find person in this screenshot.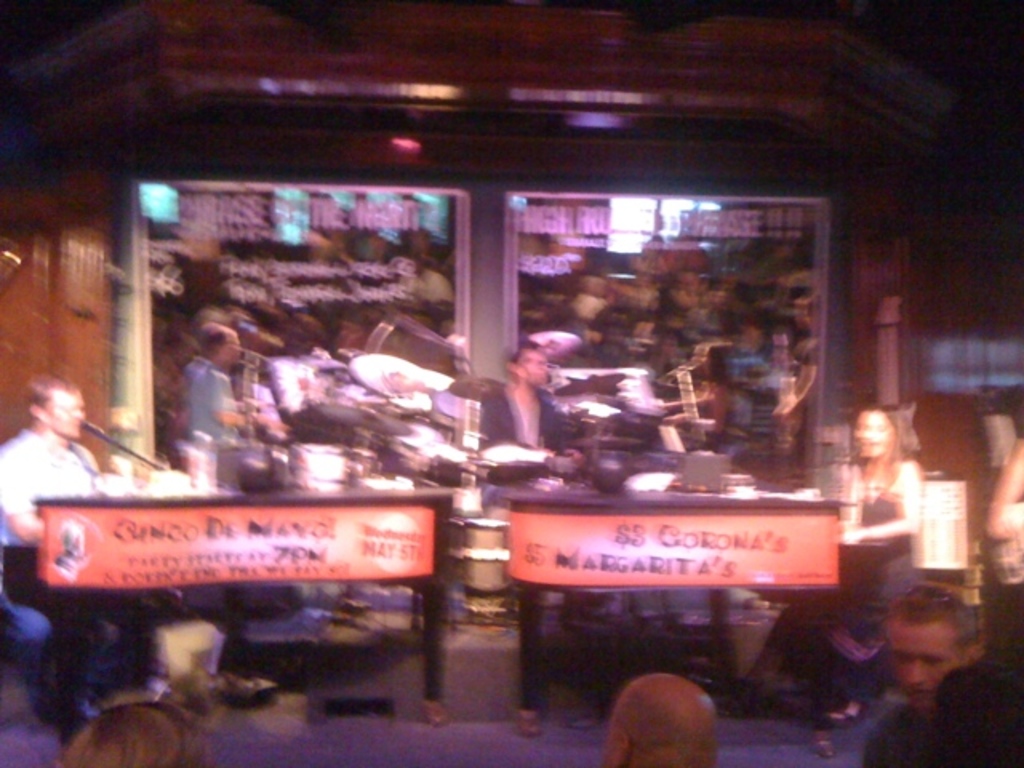
The bounding box for person is {"left": 0, "top": 371, "right": 122, "bottom": 726}.
